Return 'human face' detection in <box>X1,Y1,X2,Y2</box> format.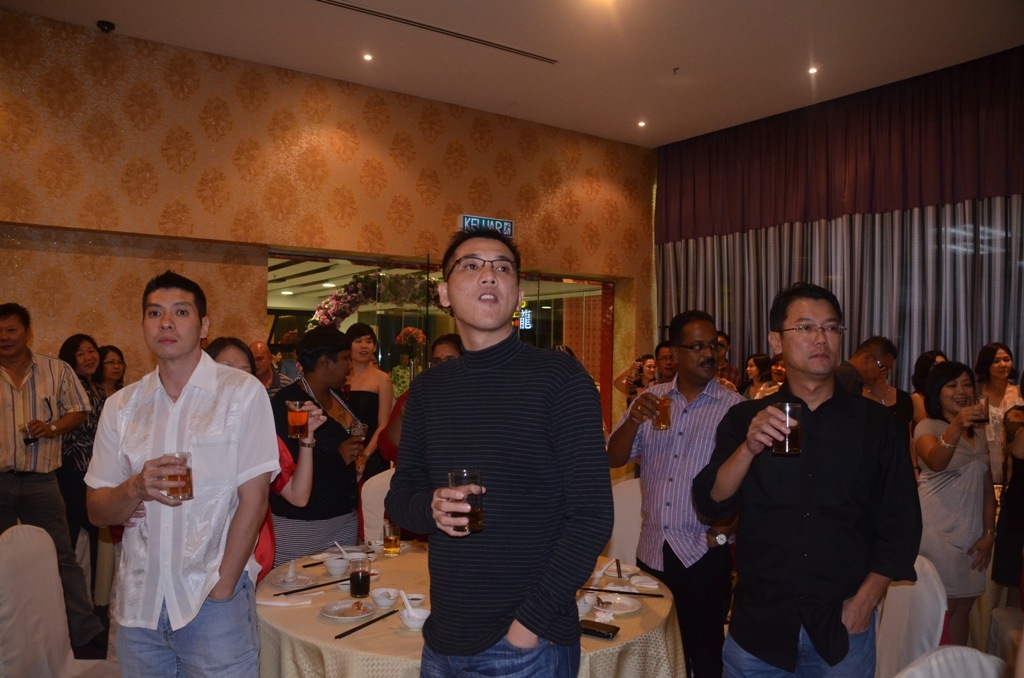
<box>324,351,354,393</box>.
